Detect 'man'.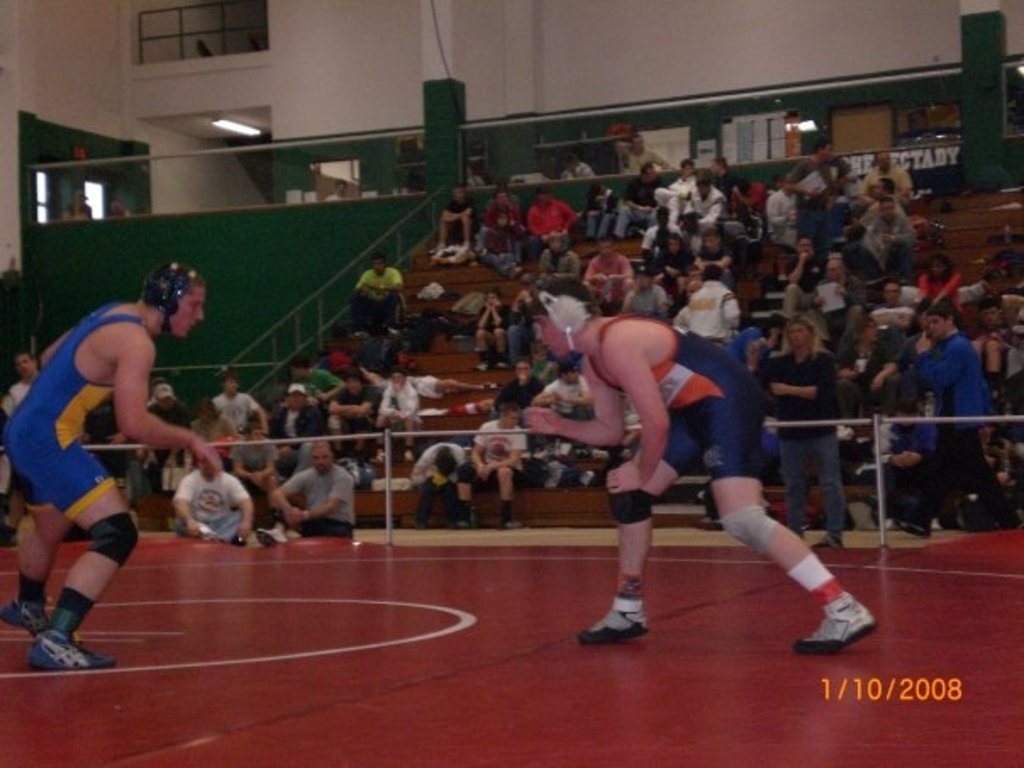
Detected at 858/198/915/280.
